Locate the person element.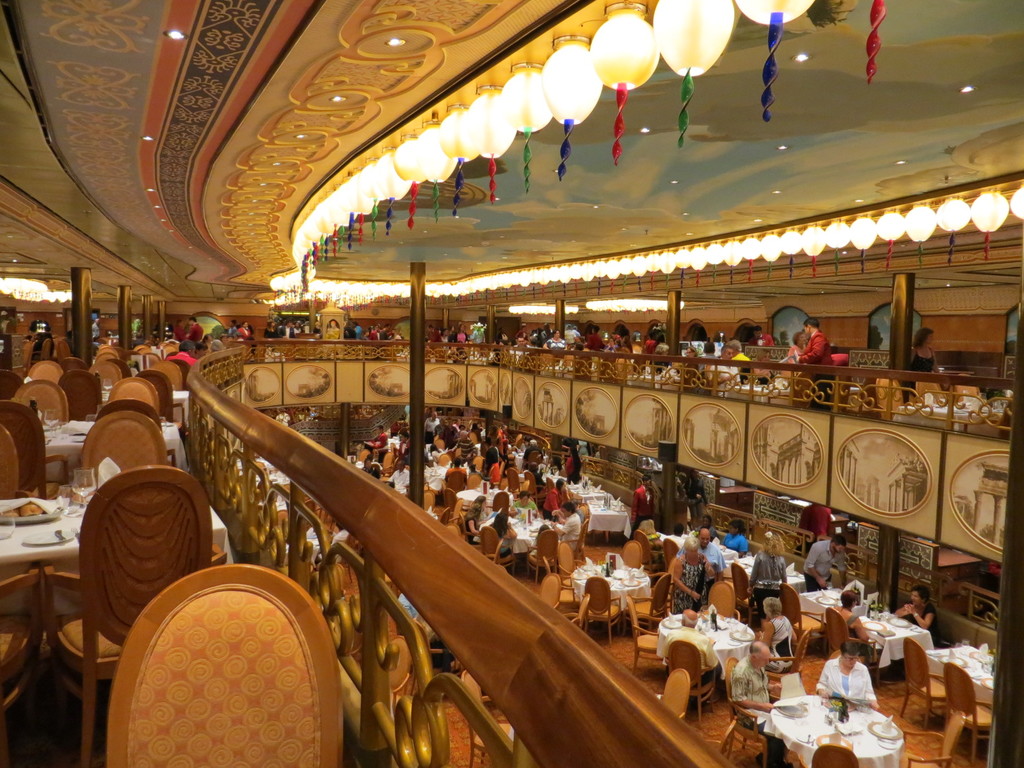
Element bbox: bbox(530, 519, 562, 560).
